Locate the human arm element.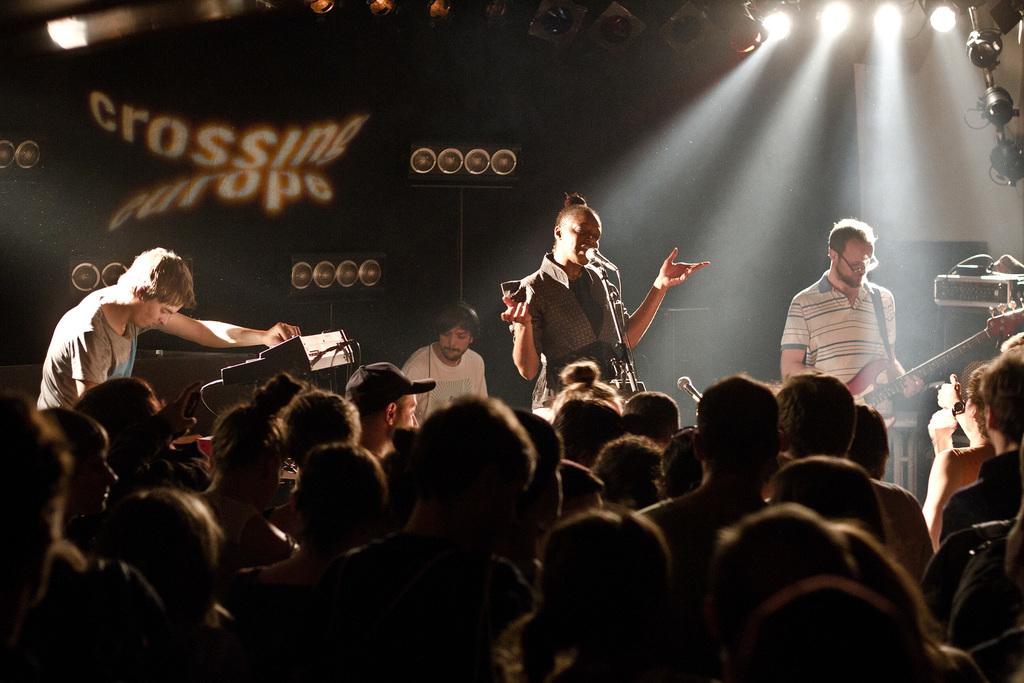
Element bbox: region(871, 288, 918, 400).
